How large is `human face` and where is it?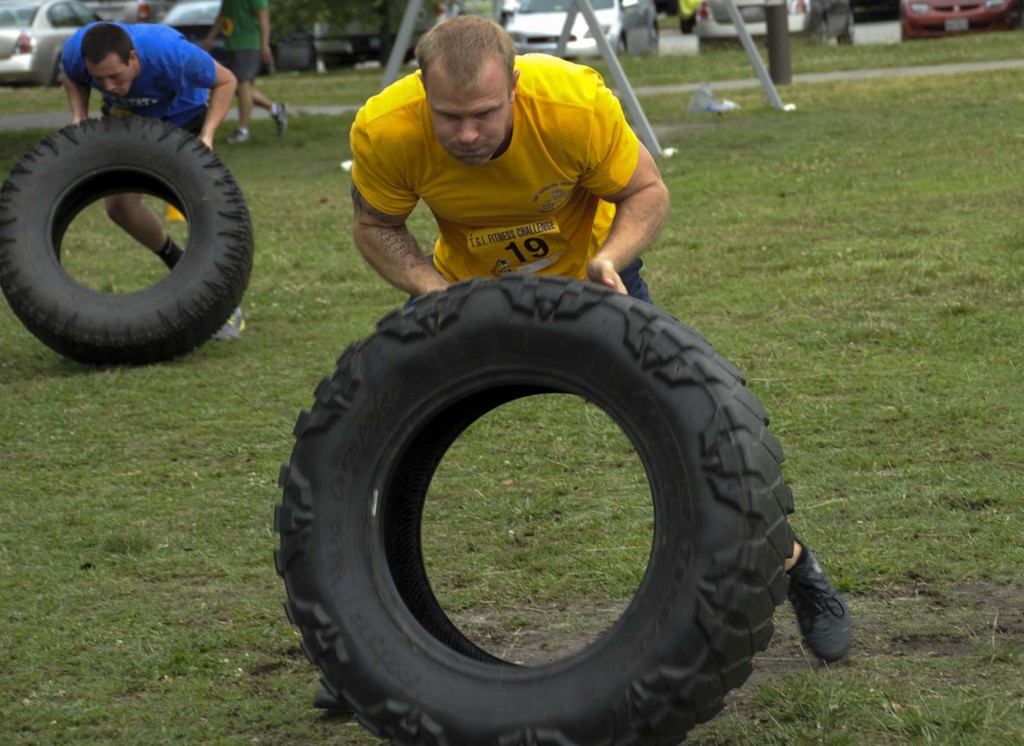
Bounding box: bbox(435, 68, 506, 159).
